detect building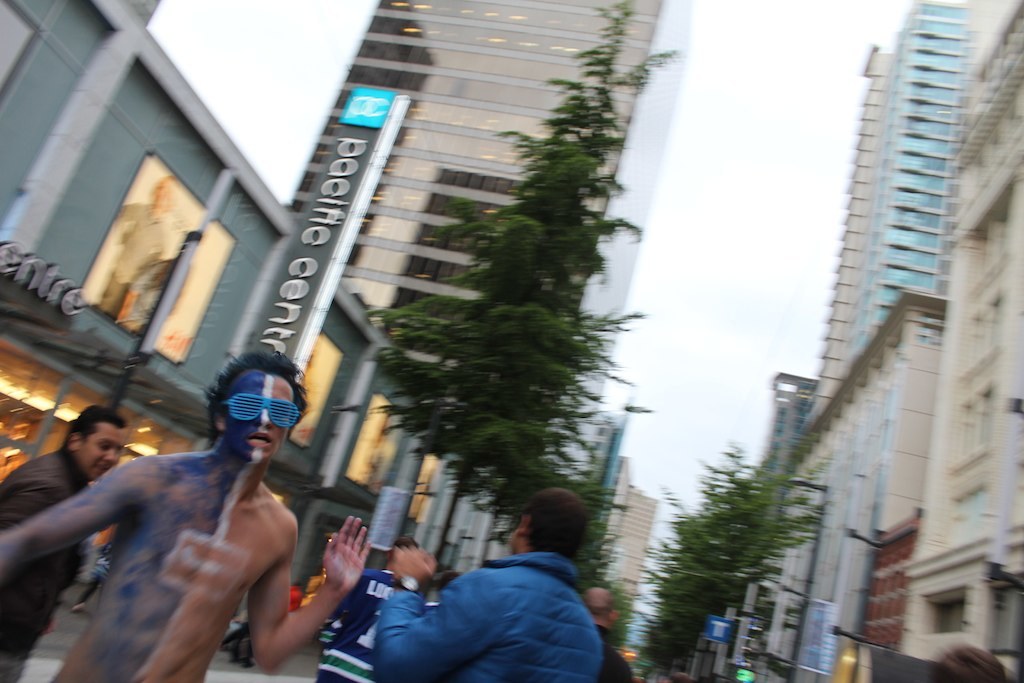
{"x1": 892, "y1": 0, "x2": 1023, "y2": 682}
